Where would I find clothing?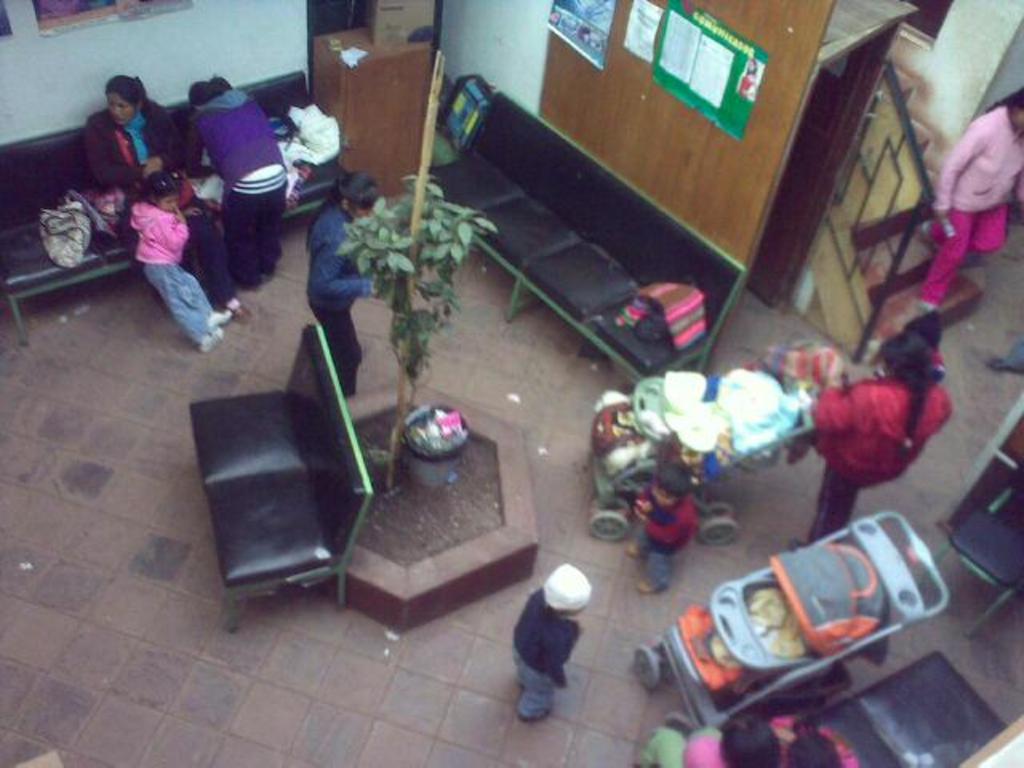
At x1=502 y1=581 x2=586 y2=731.
